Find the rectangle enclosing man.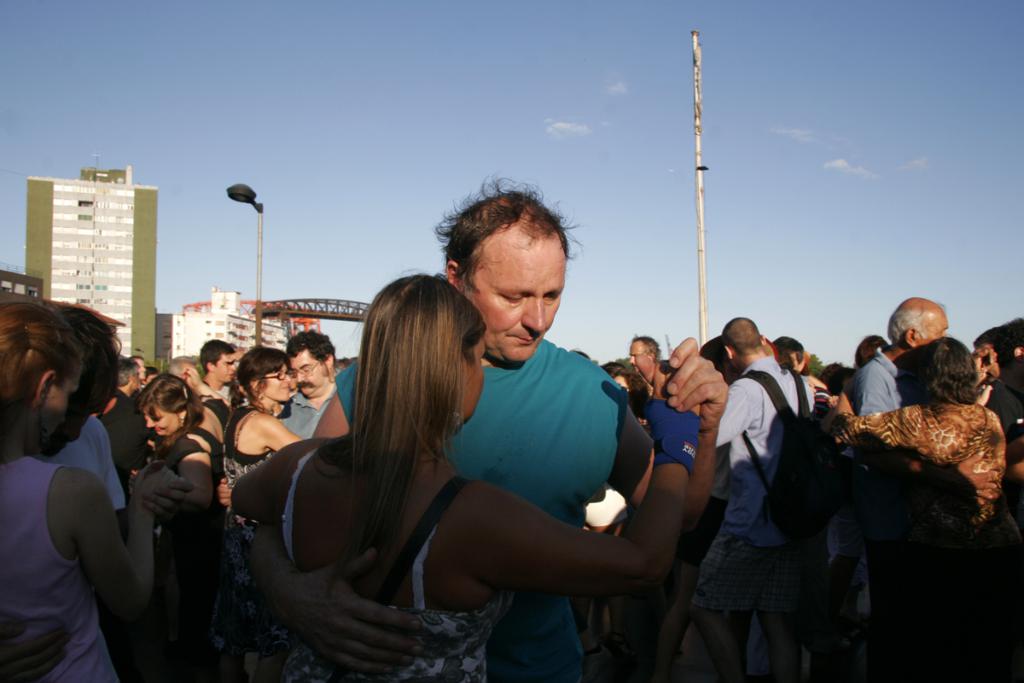
(767, 335, 828, 414).
